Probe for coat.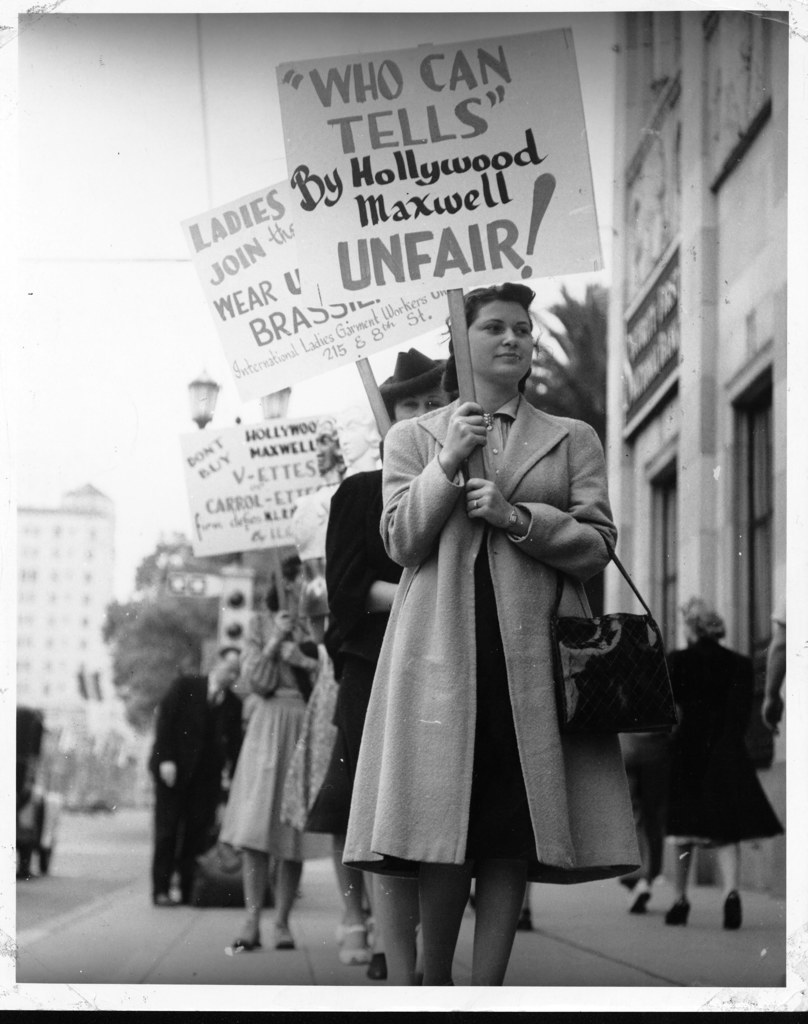
Probe result: box=[659, 636, 785, 843].
